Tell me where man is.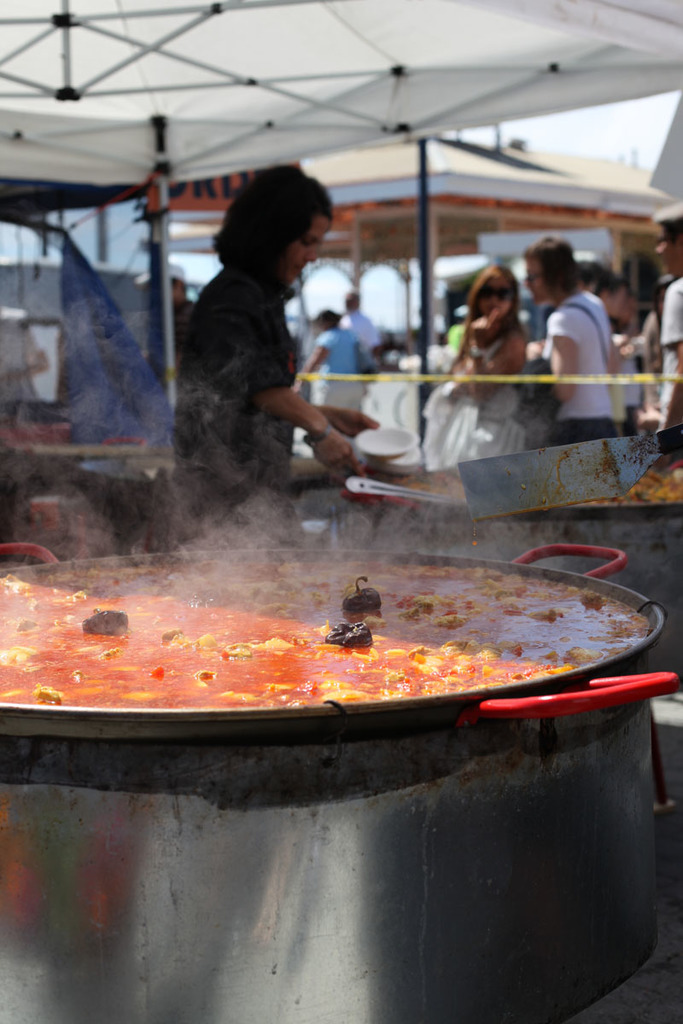
man is at <box>657,198,682,425</box>.
